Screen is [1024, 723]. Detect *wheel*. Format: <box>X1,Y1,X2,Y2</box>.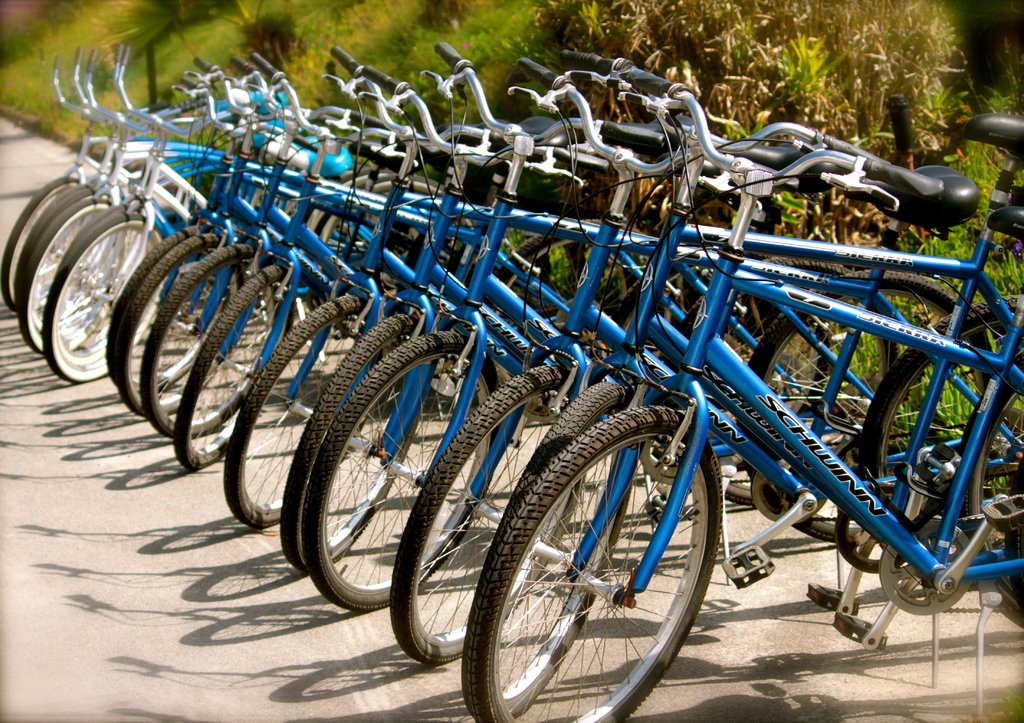
<box>273,306,429,572</box>.
